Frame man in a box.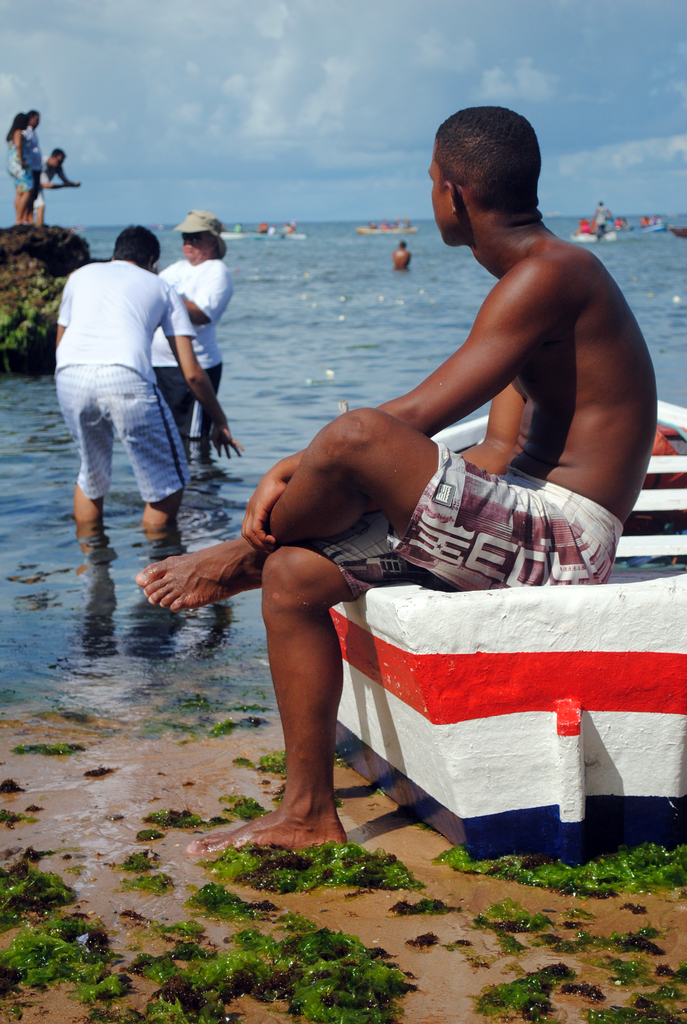
23 103 38 222.
